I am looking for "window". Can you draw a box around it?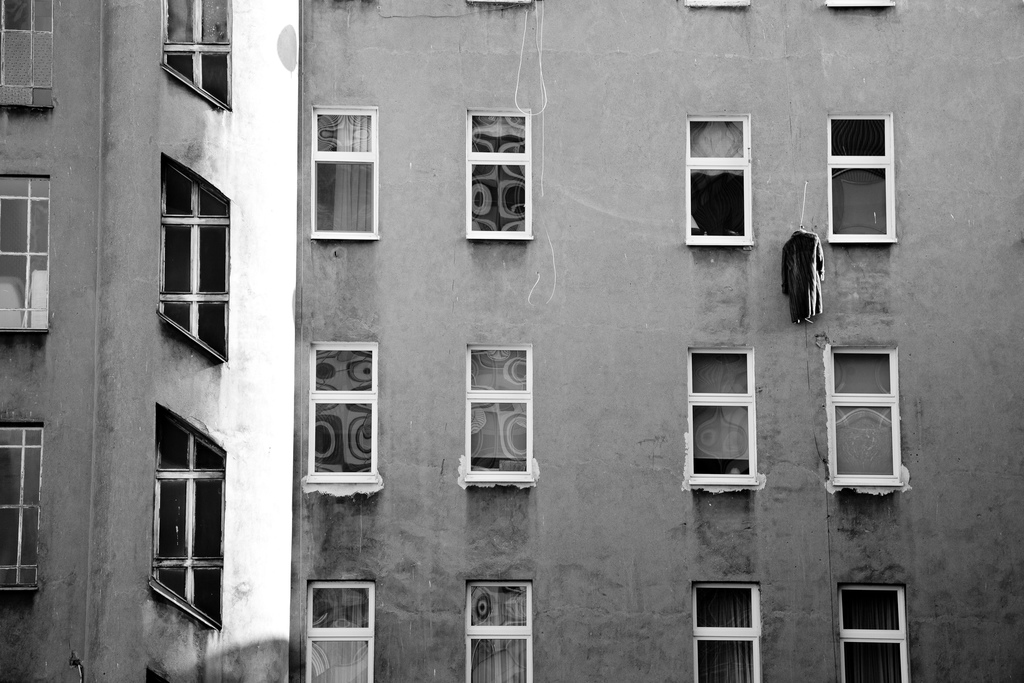
Sure, the bounding box is left=309, top=104, right=380, bottom=232.
